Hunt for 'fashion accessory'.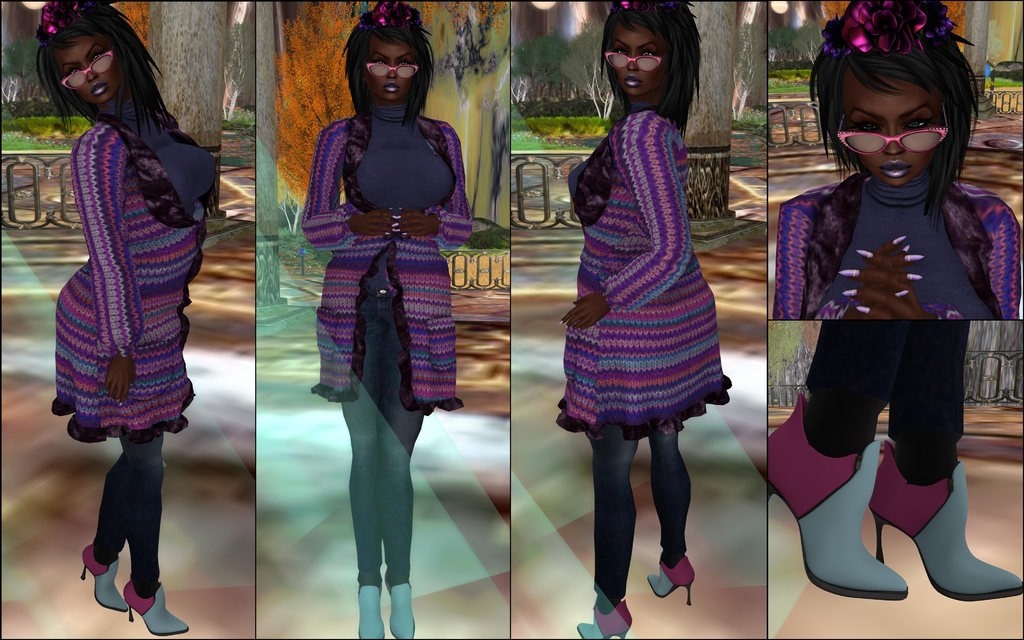
Hunted down at rect(364, 60, 427, 81).
